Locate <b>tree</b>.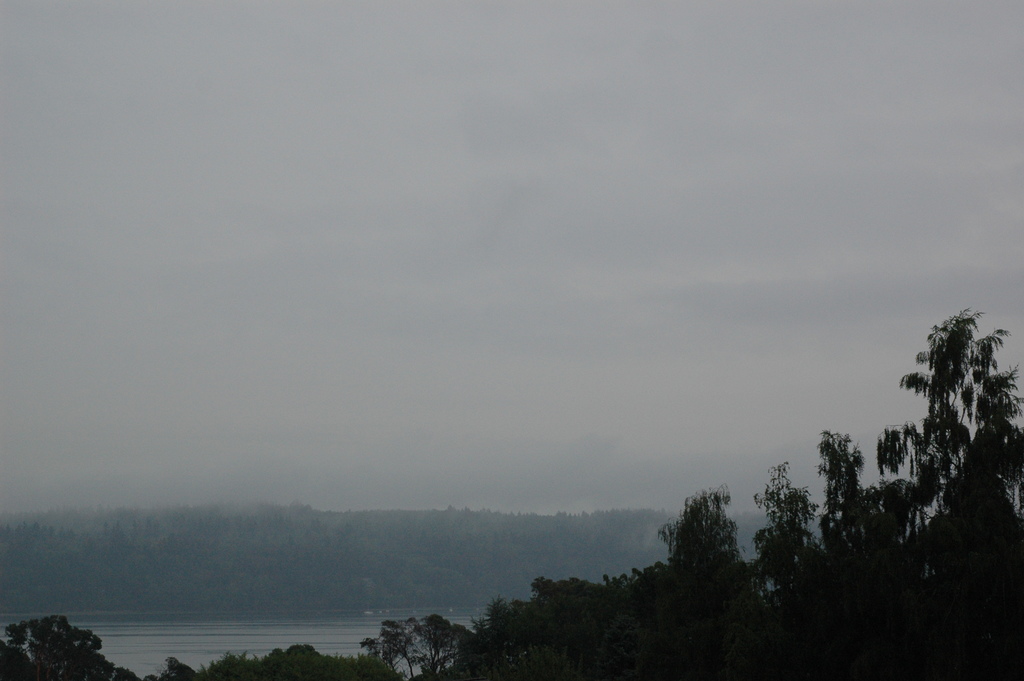
Bounding box: [x1=749, y1=455, x2=826, y2=666].
